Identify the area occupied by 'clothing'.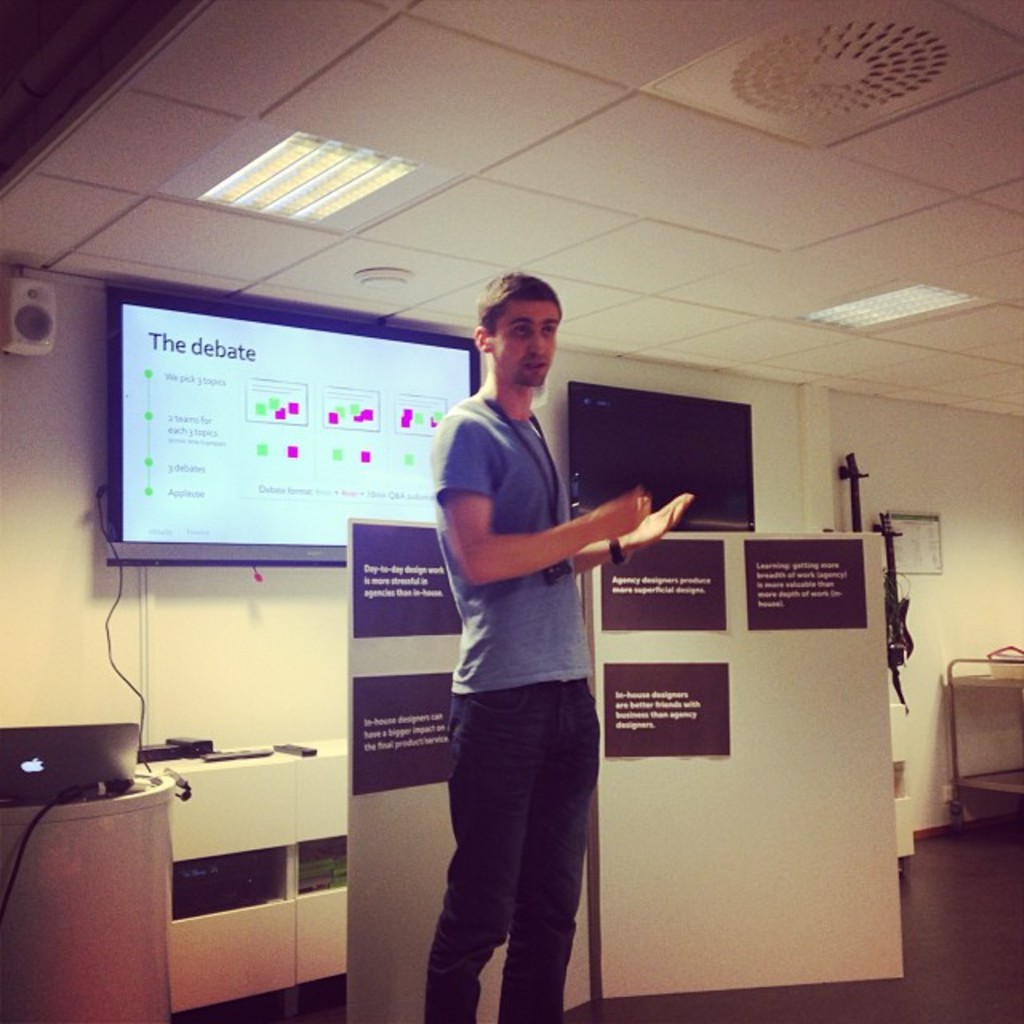
Area: [left=426, top=386, right=605, bottom=1022].
